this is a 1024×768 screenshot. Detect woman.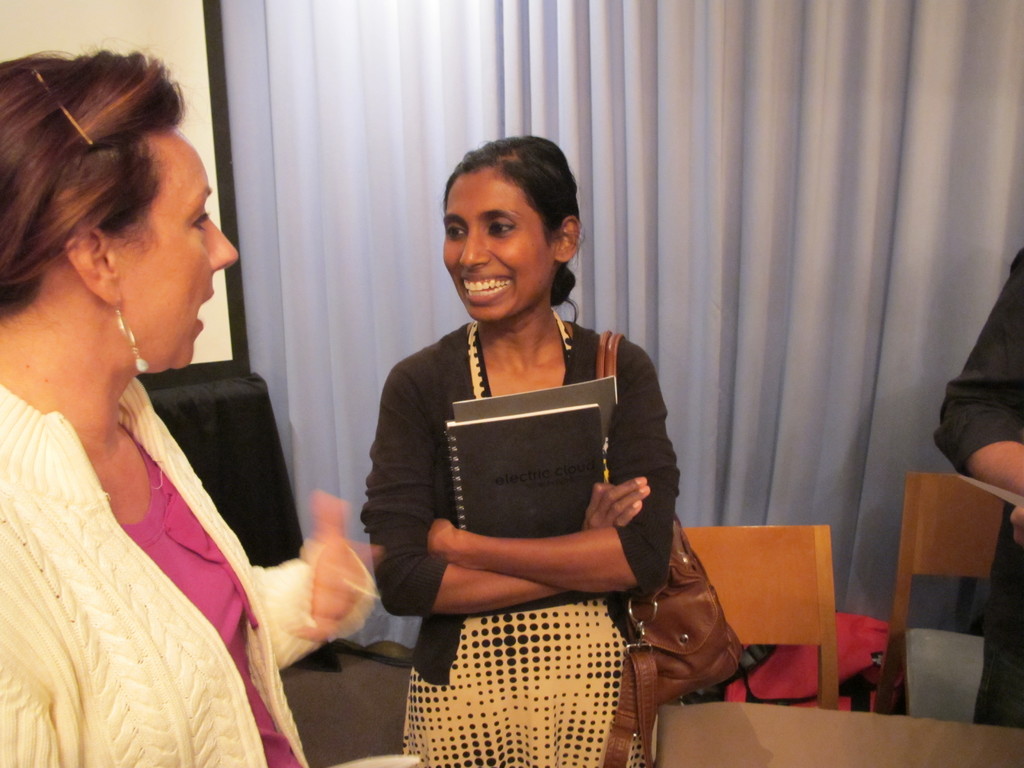
0,38,387,767.
